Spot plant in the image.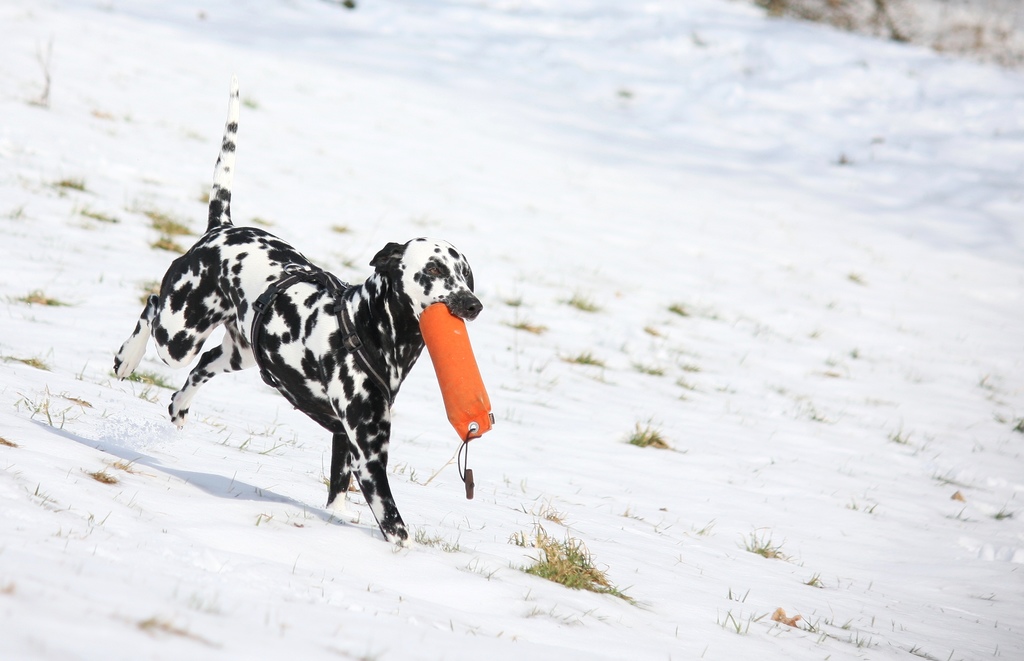
plant found at 571/346/606/366.
